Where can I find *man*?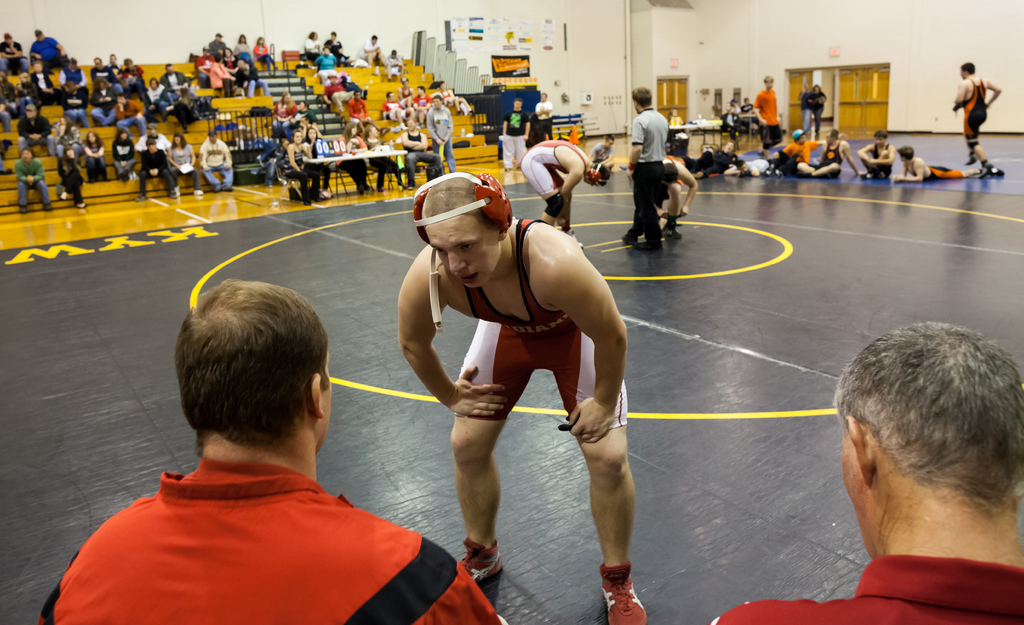
You can find it at {"left": 518, "top": 142, "right": 610, "bottom": 257}.
